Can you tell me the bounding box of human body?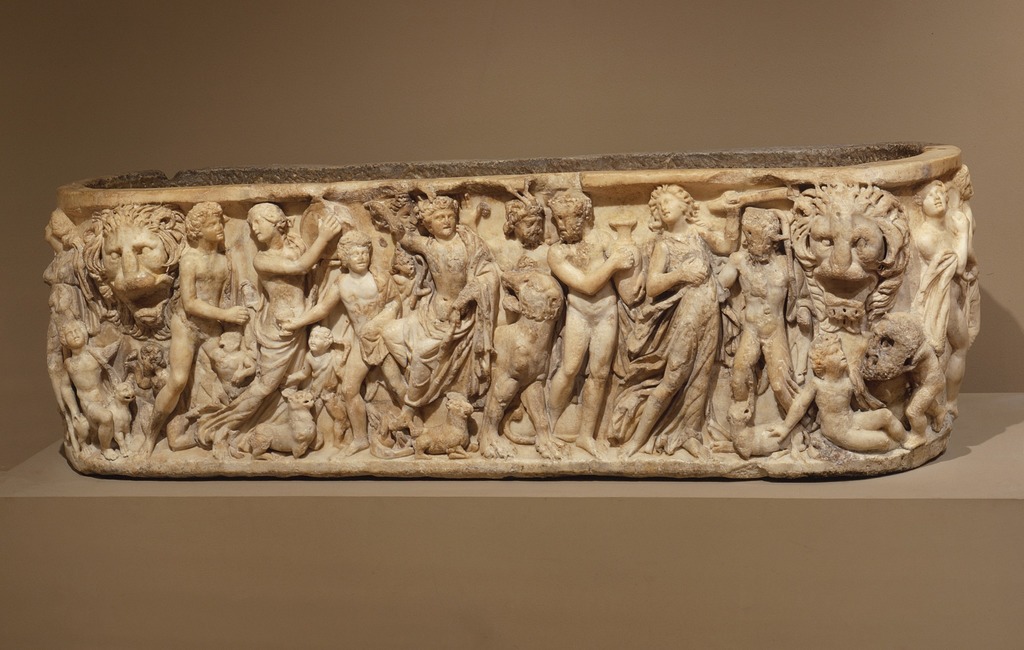
<box>63,317,125,461</box>.
